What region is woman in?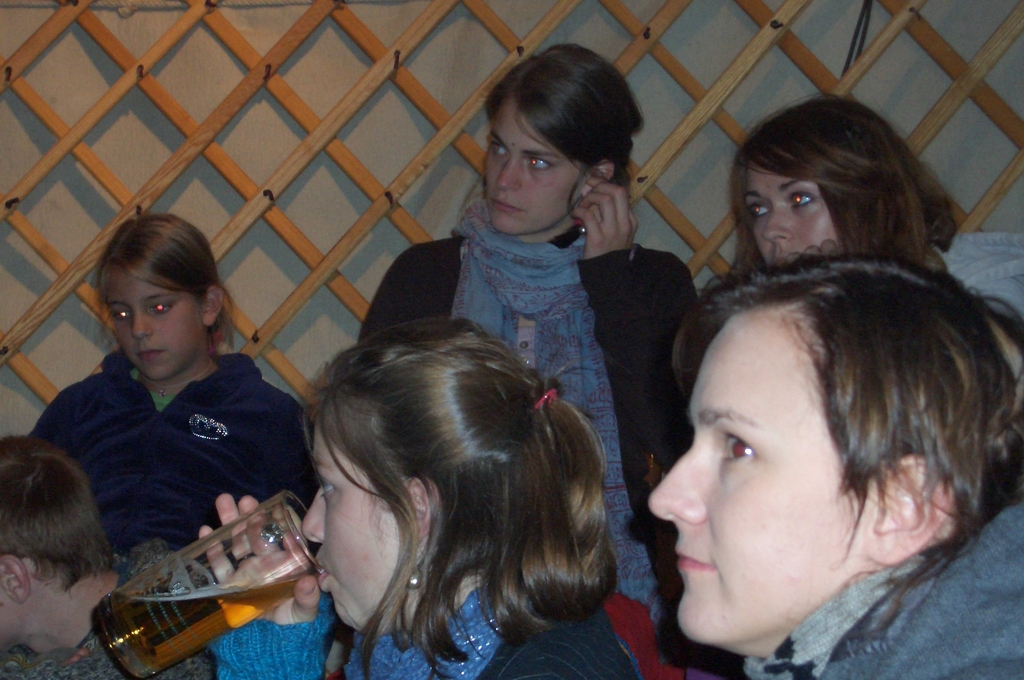
l=184, t=316, r=630, b=679.
